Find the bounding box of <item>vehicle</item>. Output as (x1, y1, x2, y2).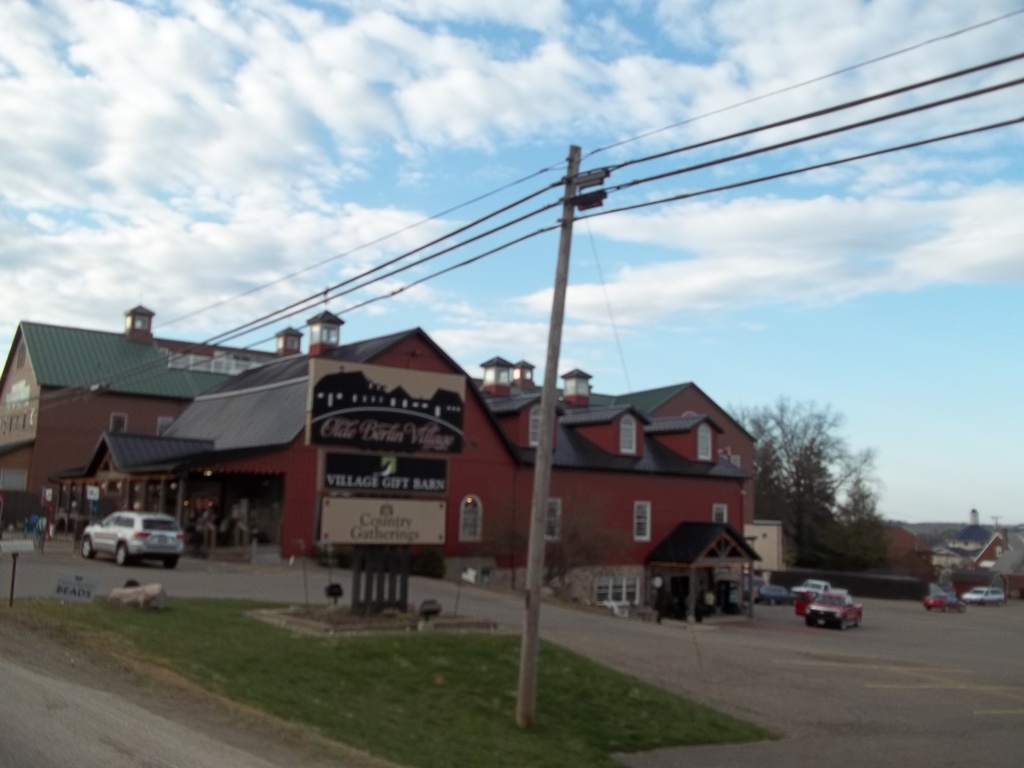
(785, 577, 853, 598).
